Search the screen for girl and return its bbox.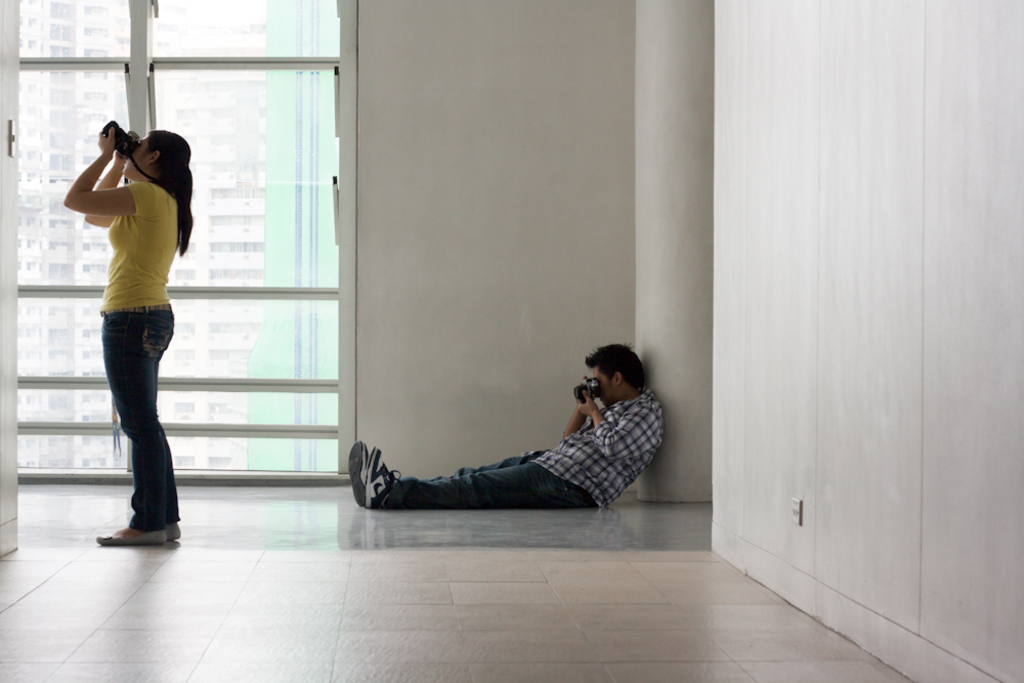
Found: [left=67, top=129, right=194, bottom=545].
